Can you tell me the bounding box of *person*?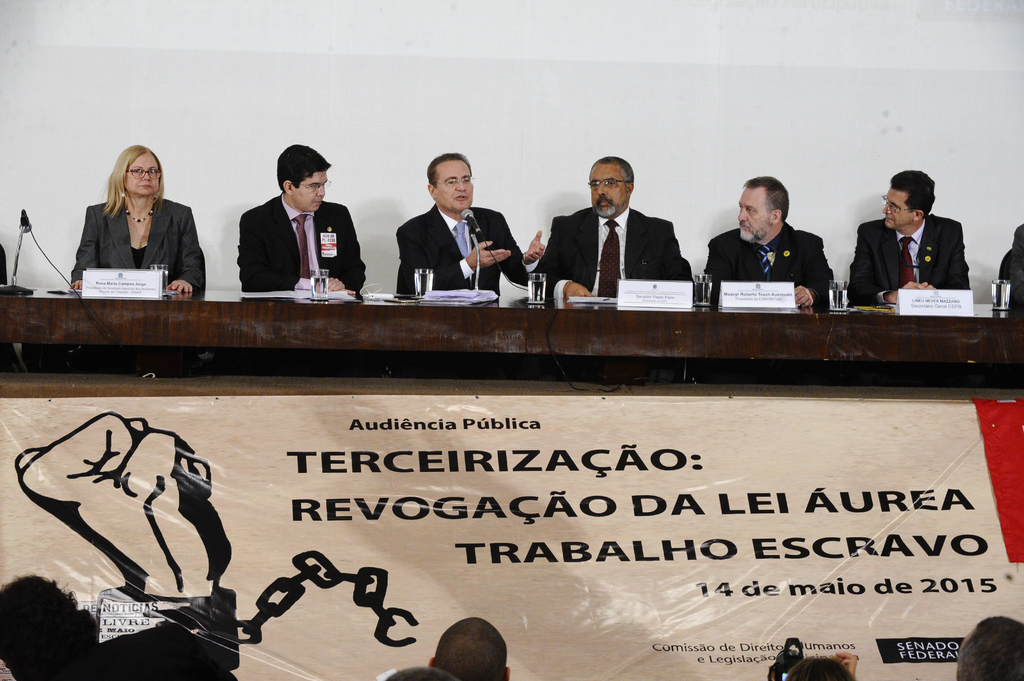
crop(870, 180, 934, 314).
